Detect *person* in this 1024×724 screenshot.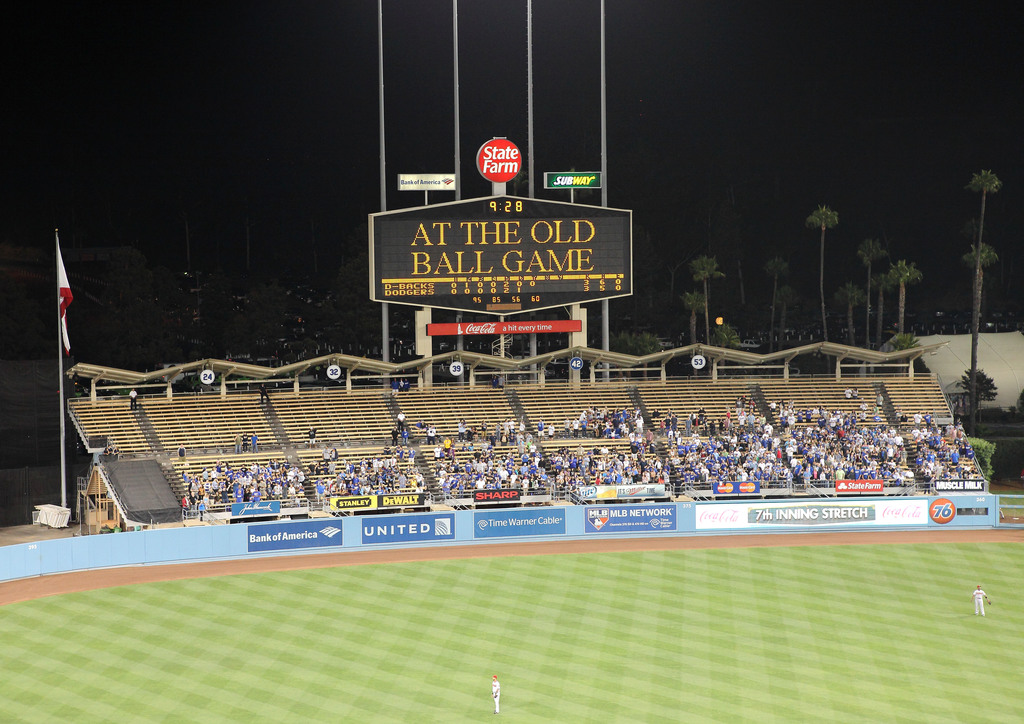
Detection: 486/674/502/714.
